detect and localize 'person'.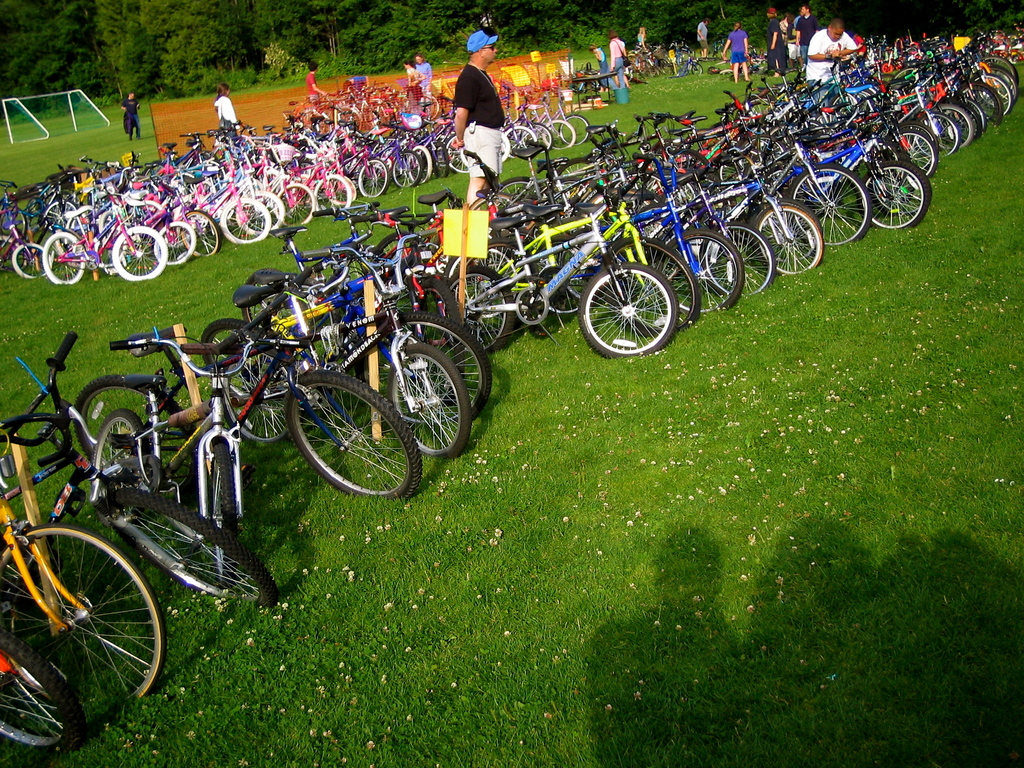
Localized at box(212, 77, 240, 131).
